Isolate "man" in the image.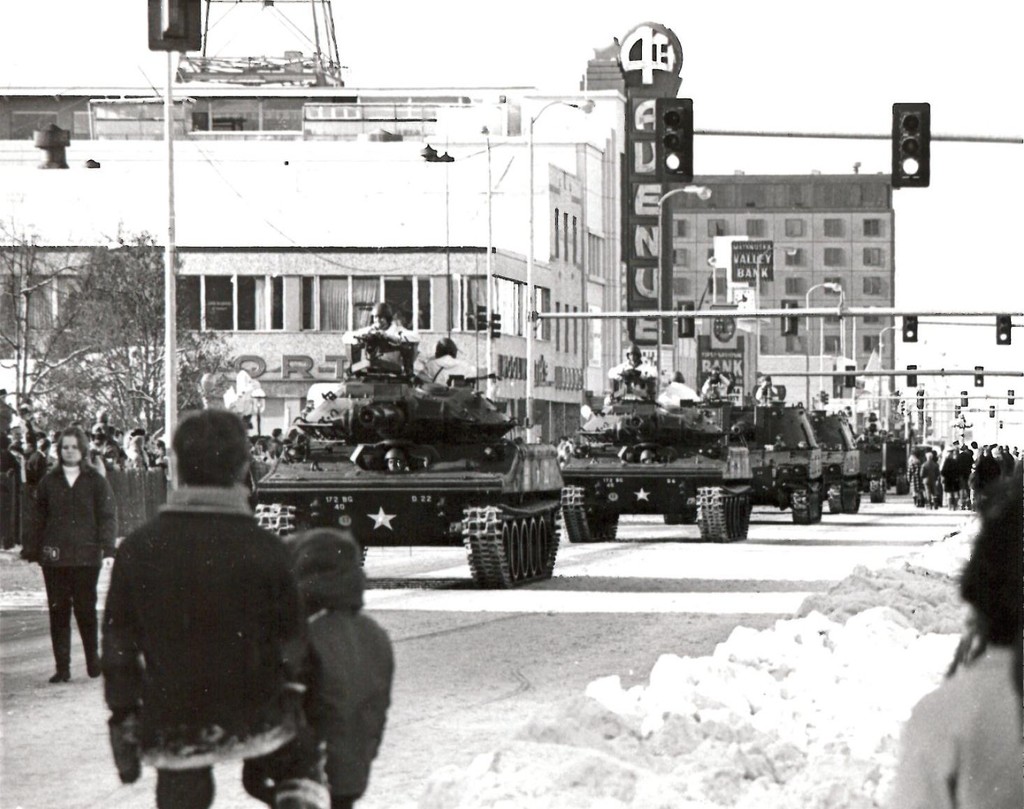
Isolated region: <bbox>82, 404, 352, 801</bbox>.
